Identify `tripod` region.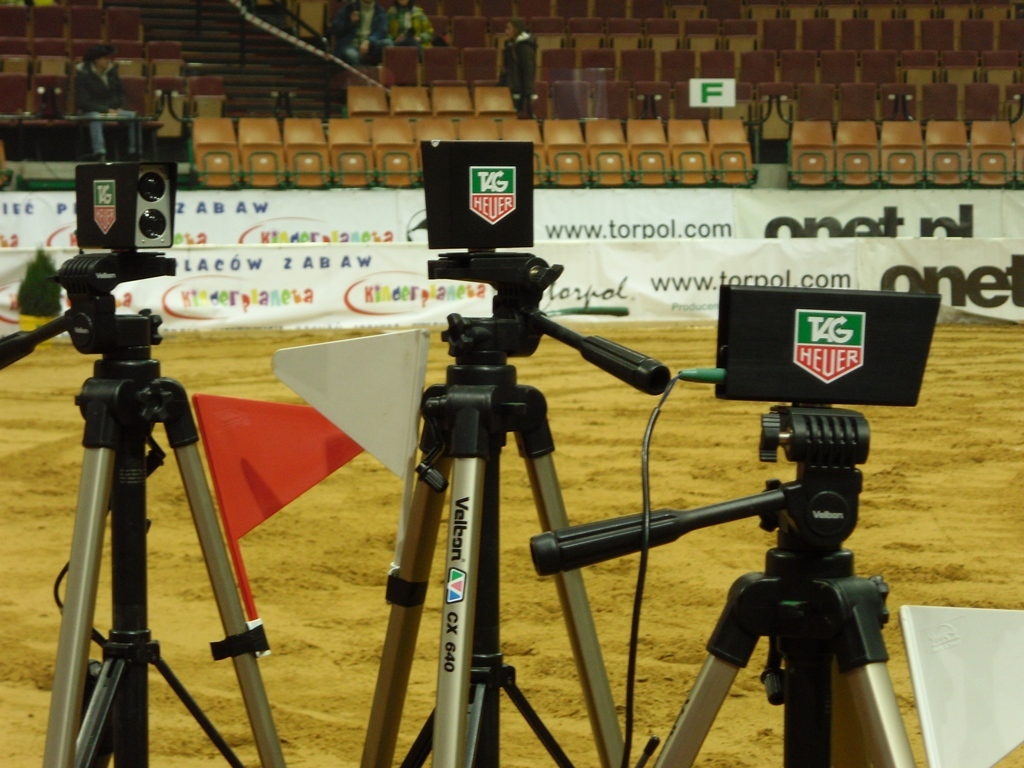
Region: (0,299,294,767).
